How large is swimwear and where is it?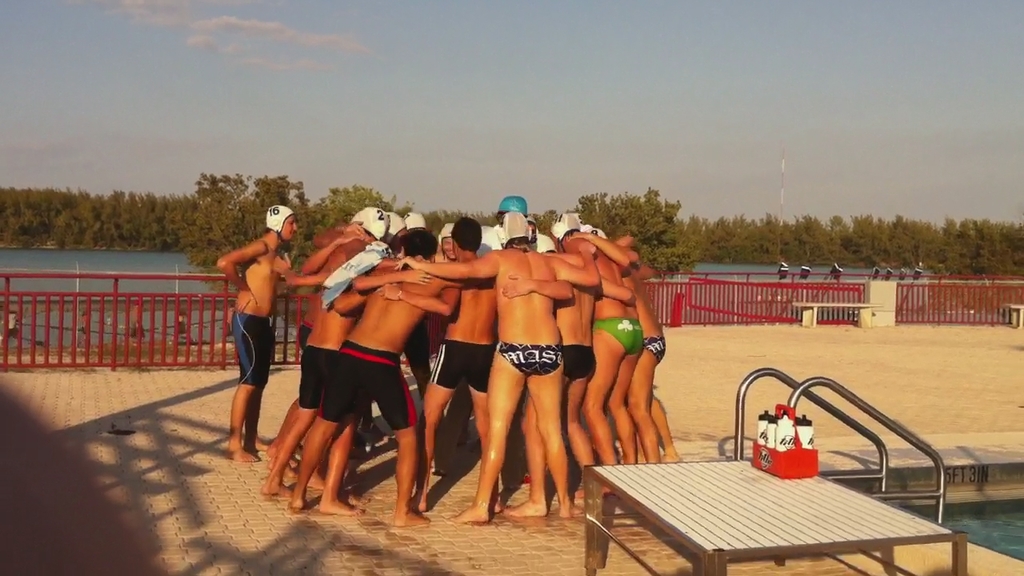
Bounding box: 427:339:496:391.
